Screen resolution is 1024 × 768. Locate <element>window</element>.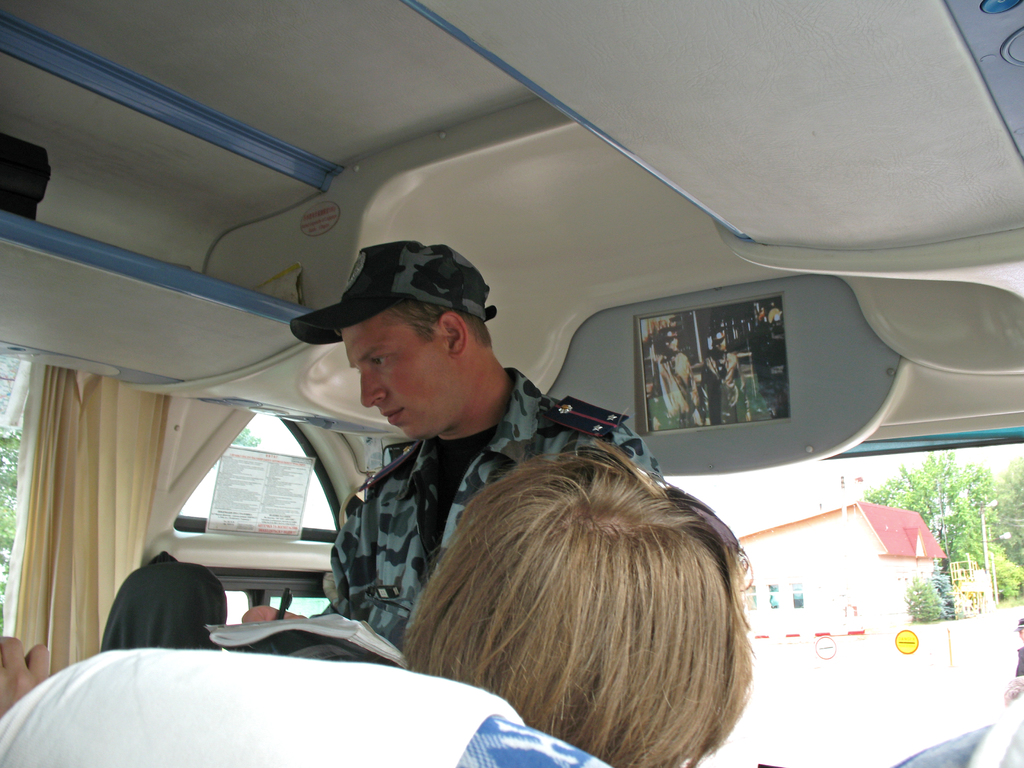
l=155, t=419, r=337, b=583.
